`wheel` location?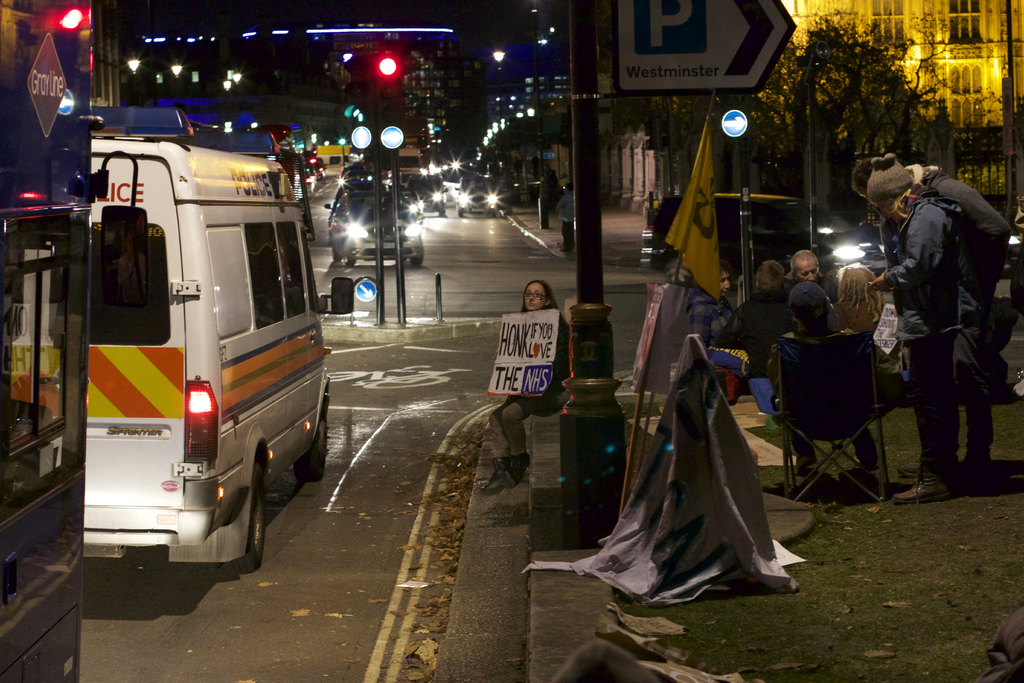
bbox=[233, 453, 262, 574]
